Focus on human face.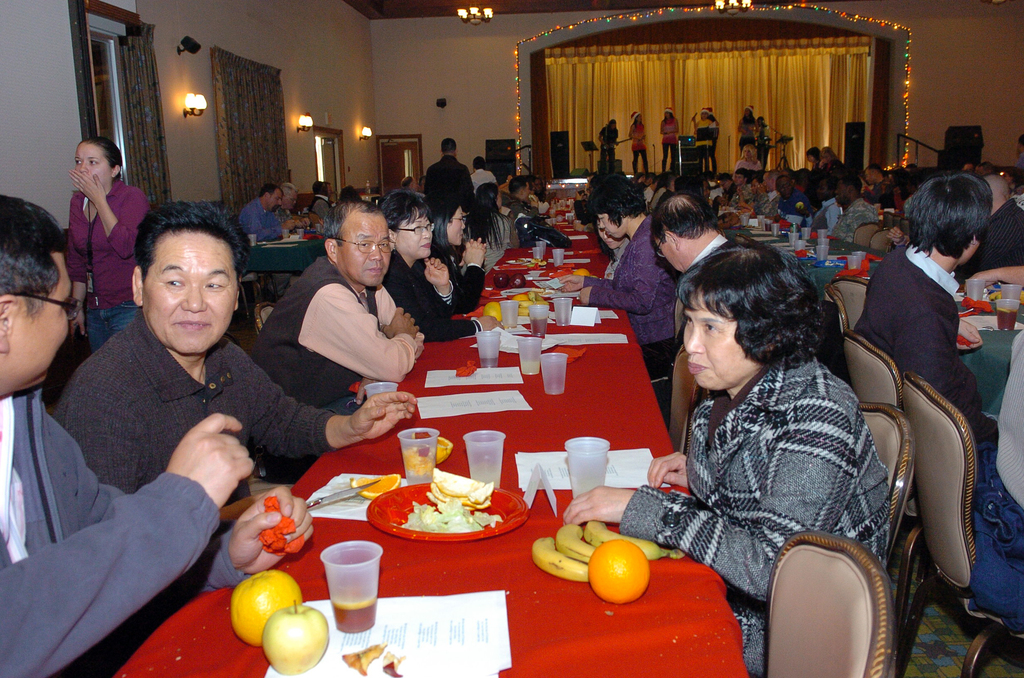
Focused at crop(7, 251, 72, 383).
